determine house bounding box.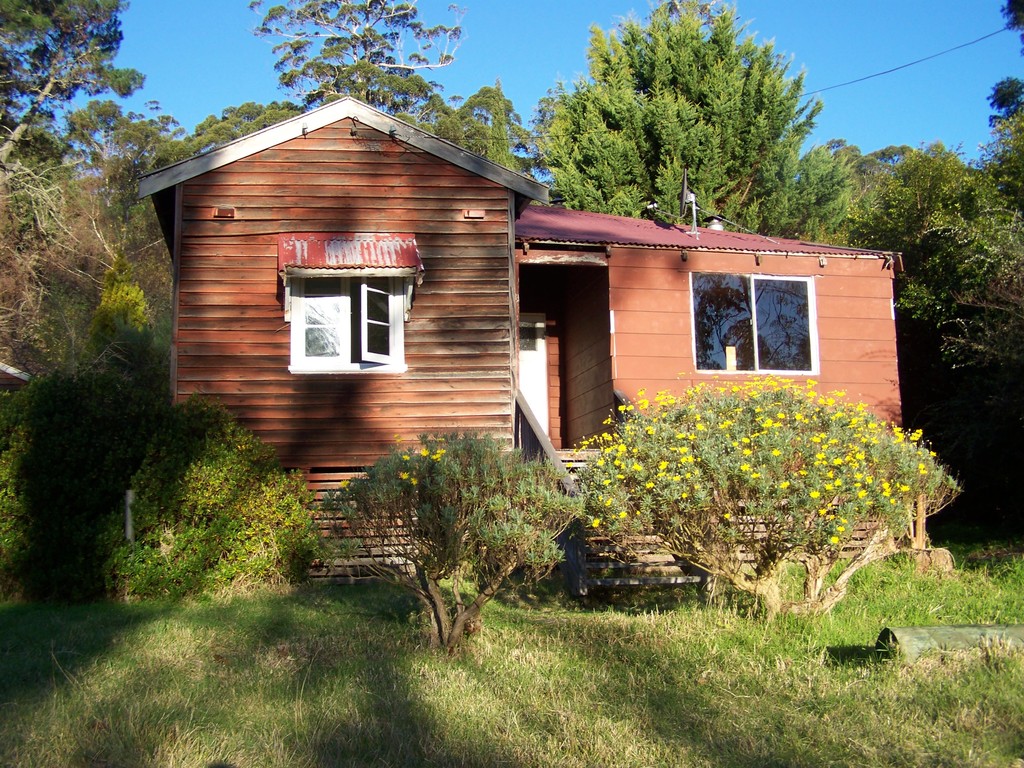
Determined: bbox=[559, 205, 904, 556].
